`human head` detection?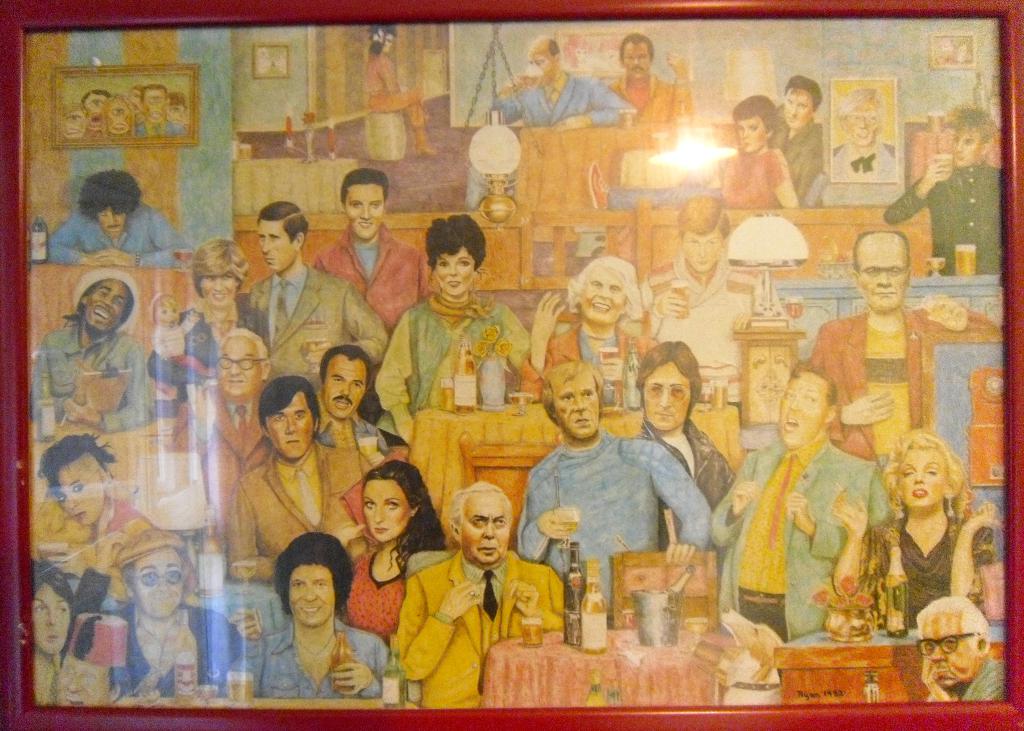
BBox(425, 217, 488, 294)
